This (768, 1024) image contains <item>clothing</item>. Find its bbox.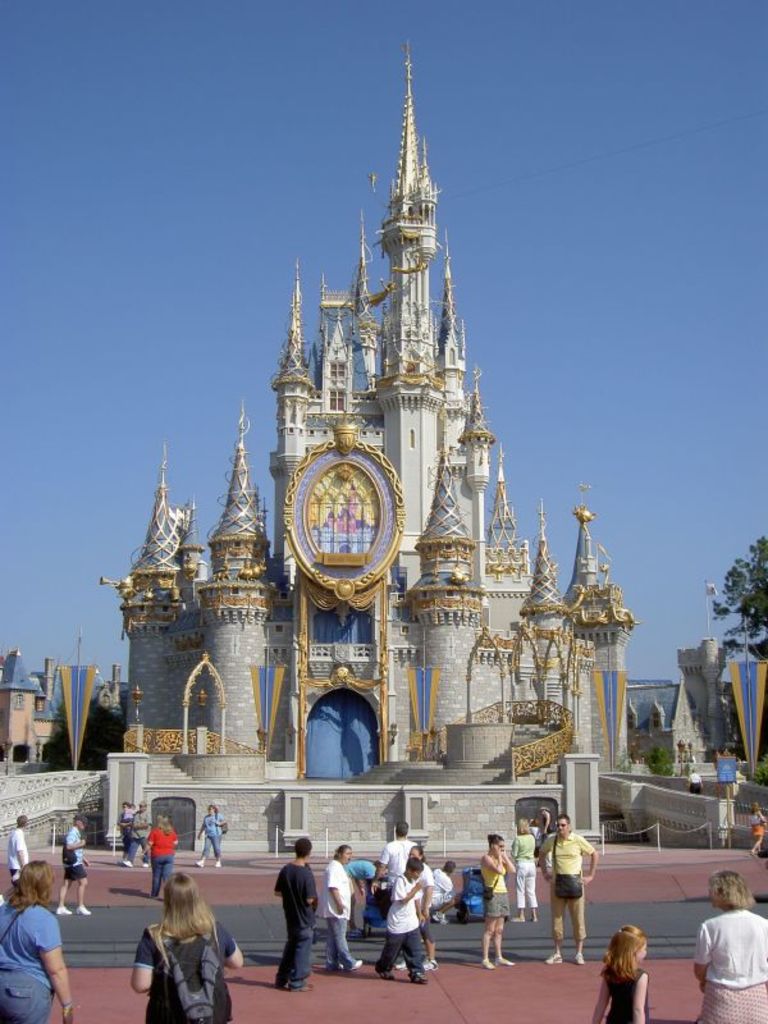
[left=376, top=874, right=430, bottom=978].
